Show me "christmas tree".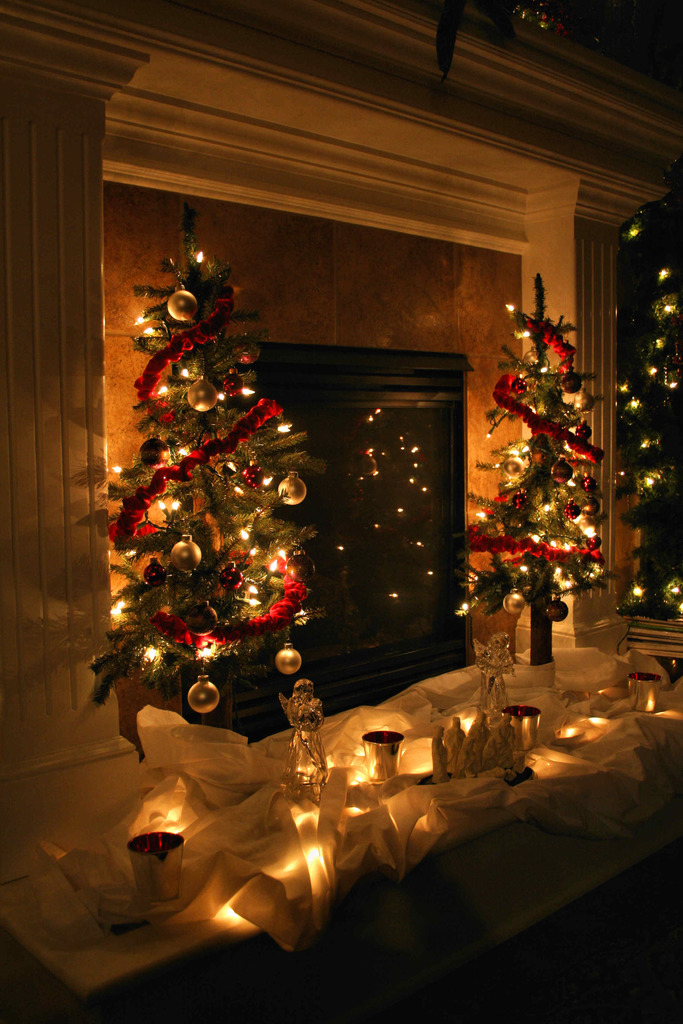
"christmas tree" is here: x1=102 y1=239 x2=366 y2=771.
